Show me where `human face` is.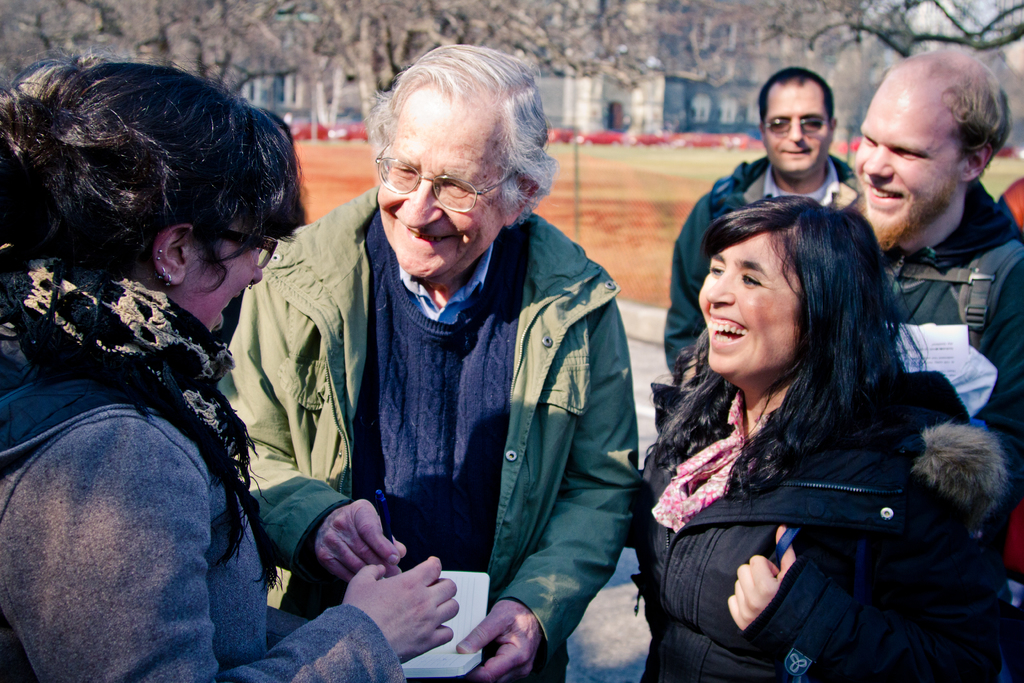
`human face` is at region(765, 84, 833, 175).
